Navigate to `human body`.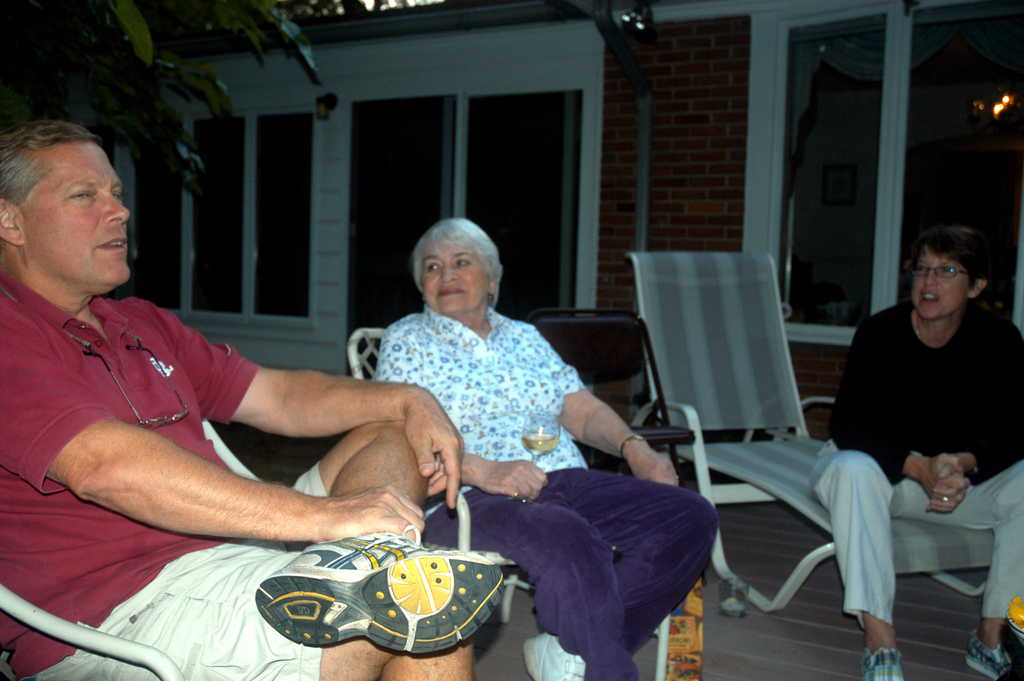
Navigation target: (374,215,717,680).
